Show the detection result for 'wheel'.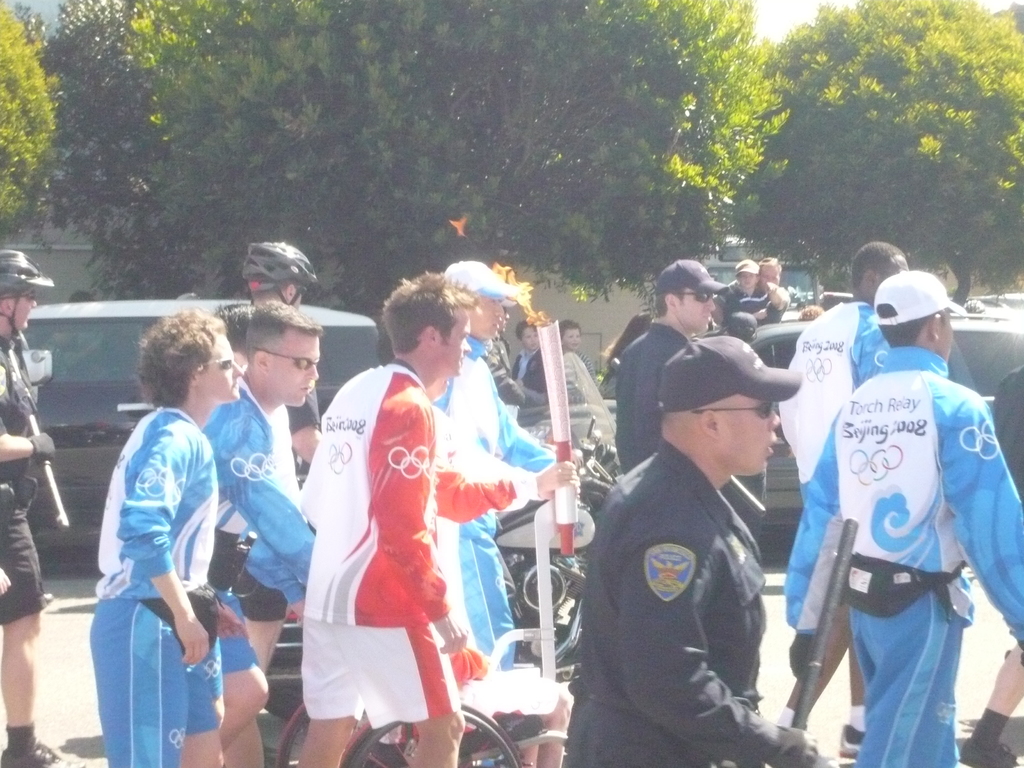
x1=351, y1=702, x2=520, y2=767.
